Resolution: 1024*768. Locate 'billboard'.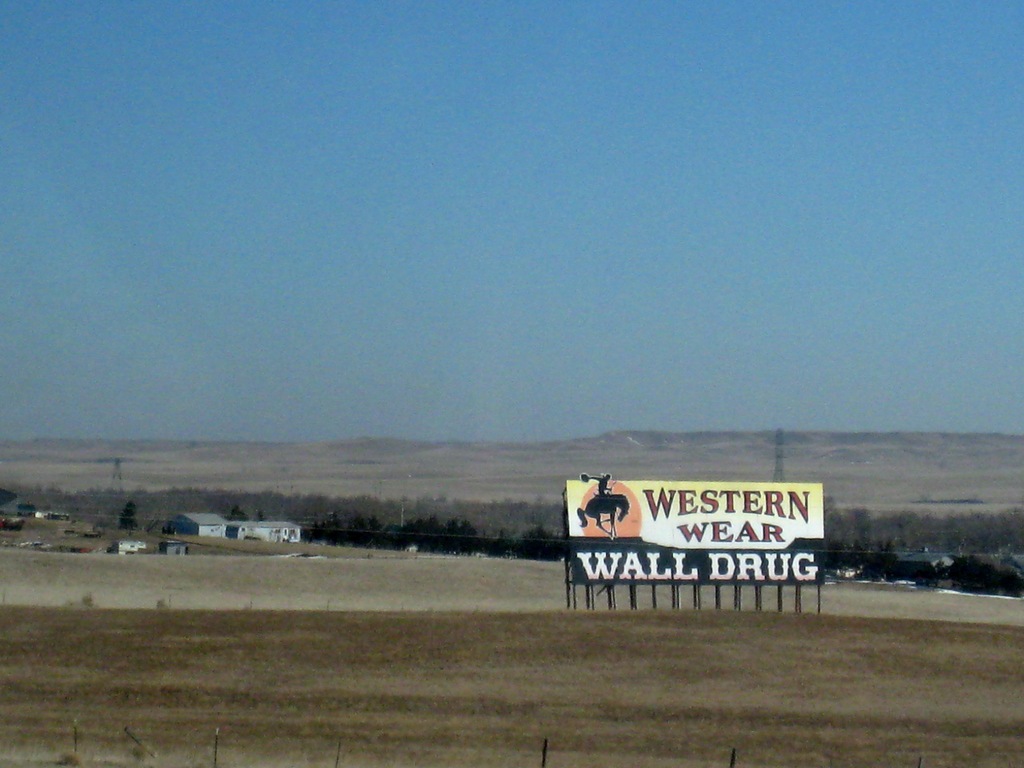
bbox=(553, 478, 830, 583).
